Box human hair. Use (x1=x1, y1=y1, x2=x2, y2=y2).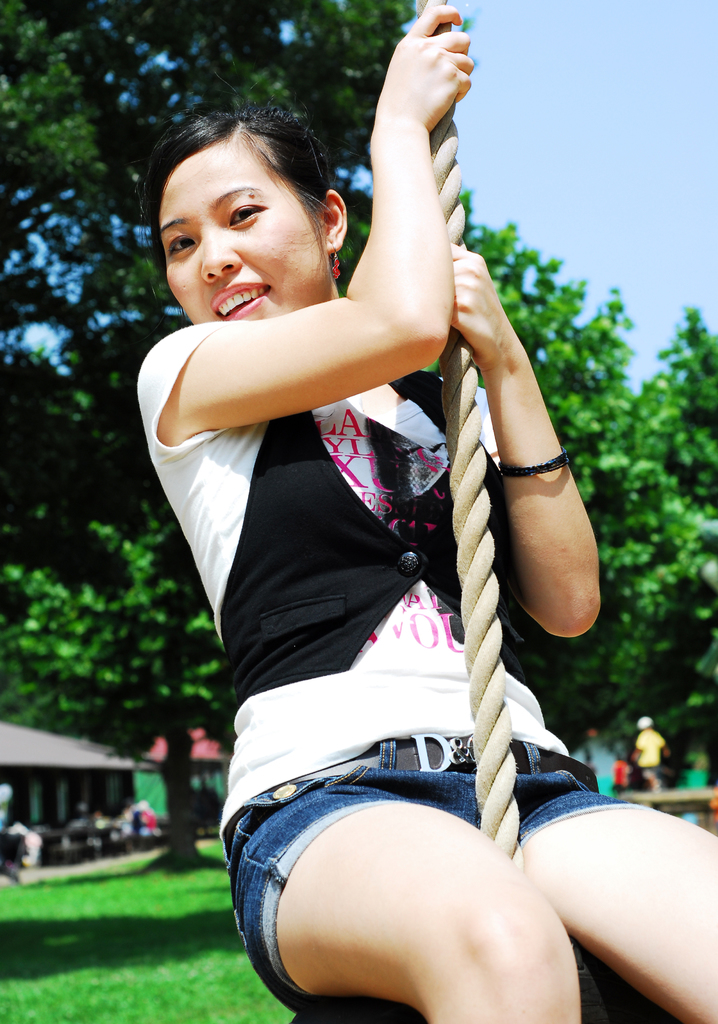
(x1=136, y1=99, x2=347, y2=282).
